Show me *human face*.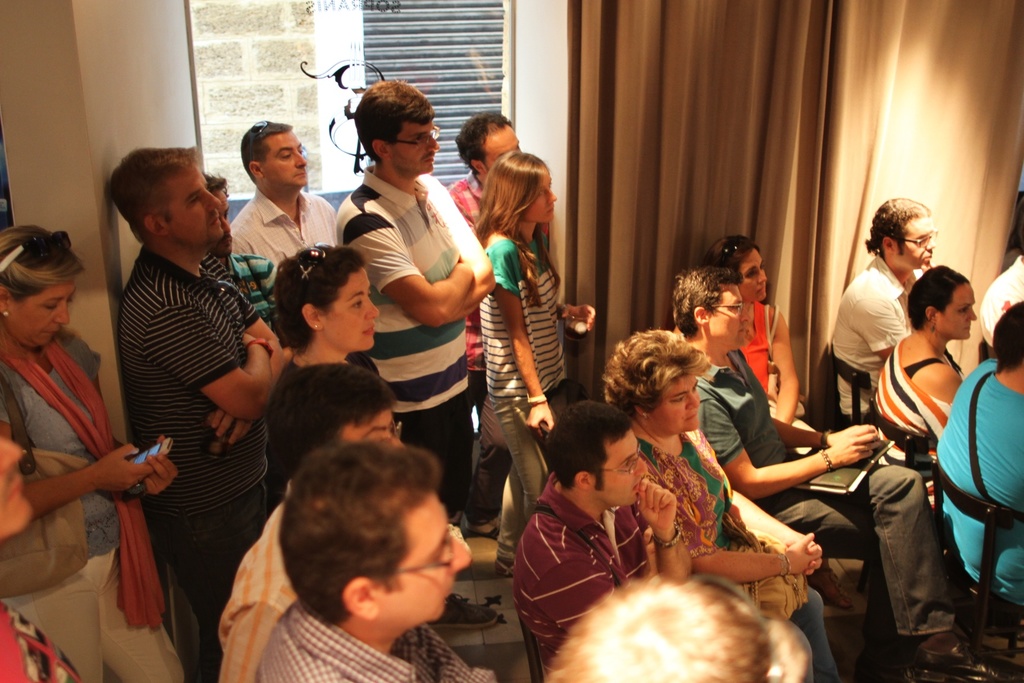
*human face* is here: locate(383, 495, 472, 620).
